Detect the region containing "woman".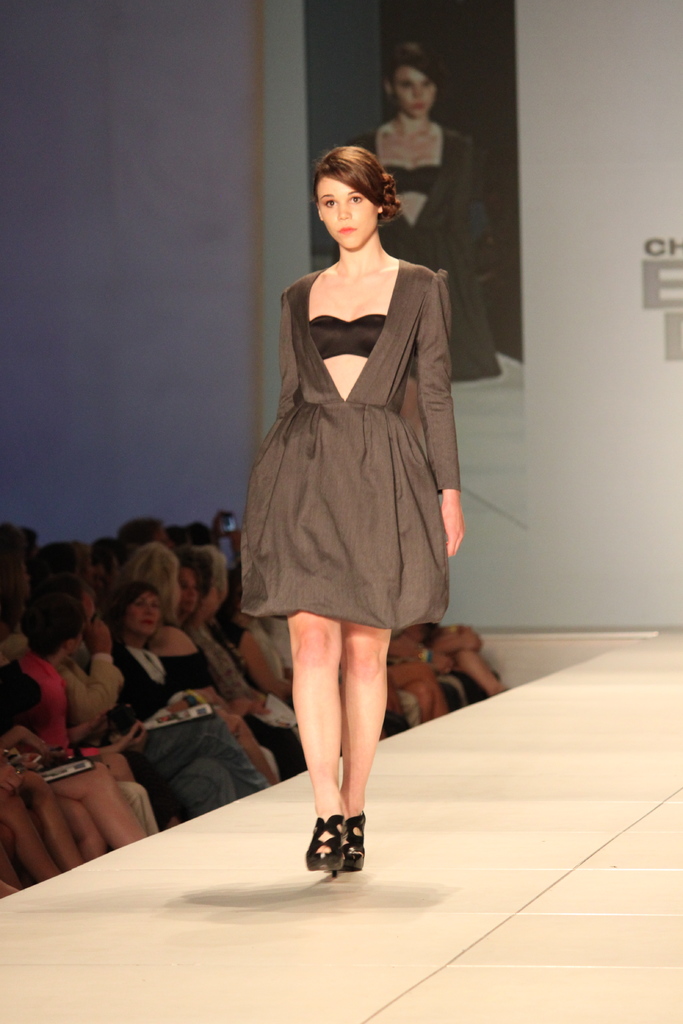
bbox=[127, 542, 272, 785].
